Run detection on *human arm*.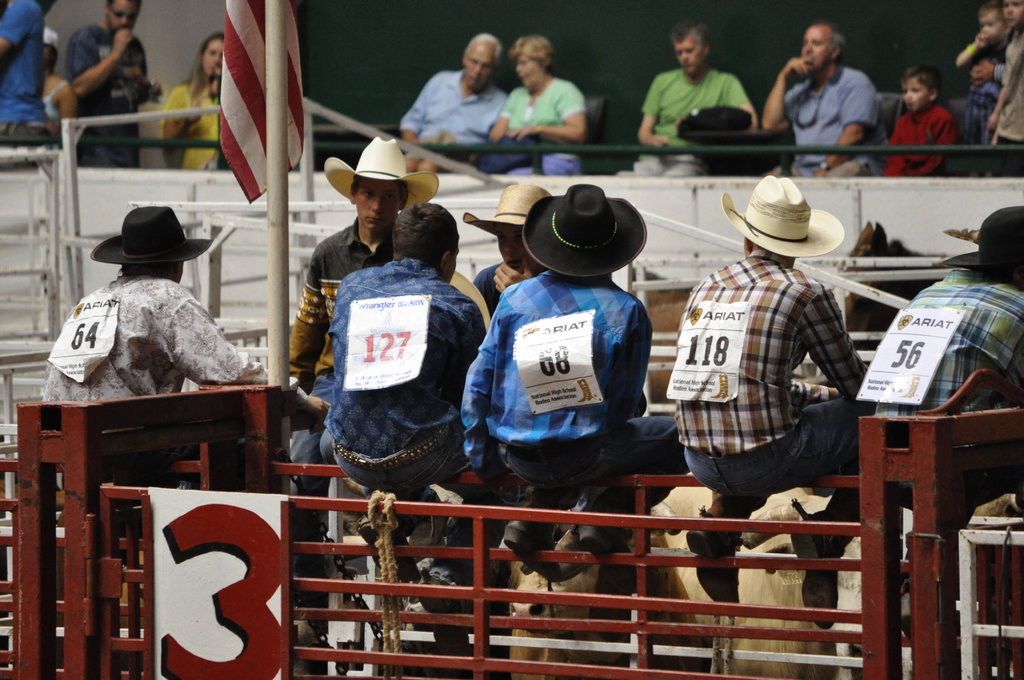
Result: (728, 72, 754, 129).
